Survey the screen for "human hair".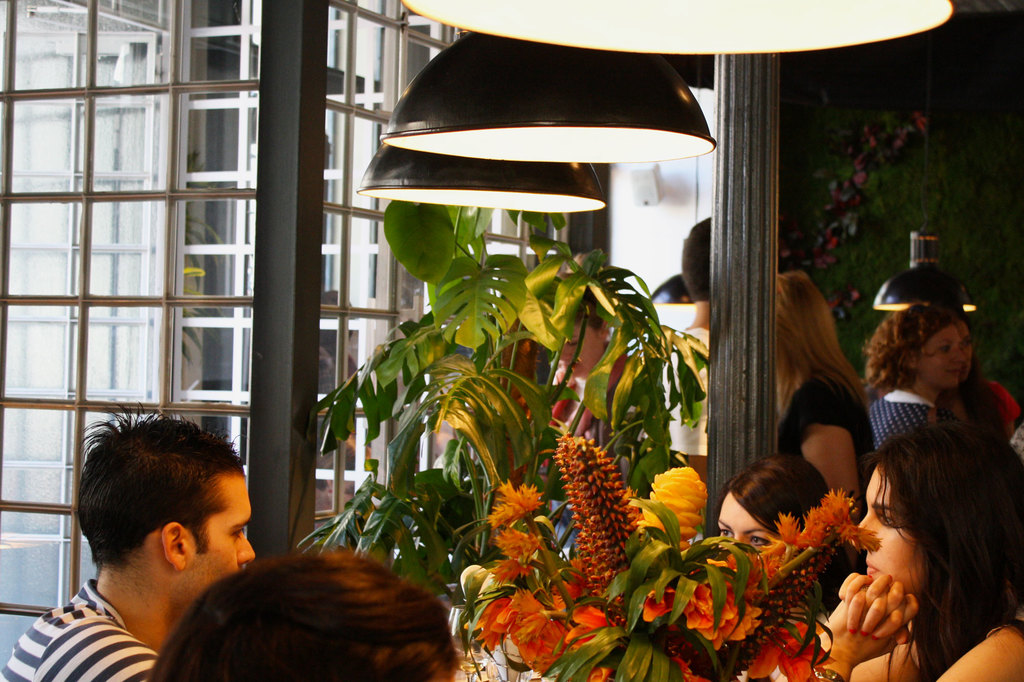
Survey found: box(718, 455, 849, 608).
